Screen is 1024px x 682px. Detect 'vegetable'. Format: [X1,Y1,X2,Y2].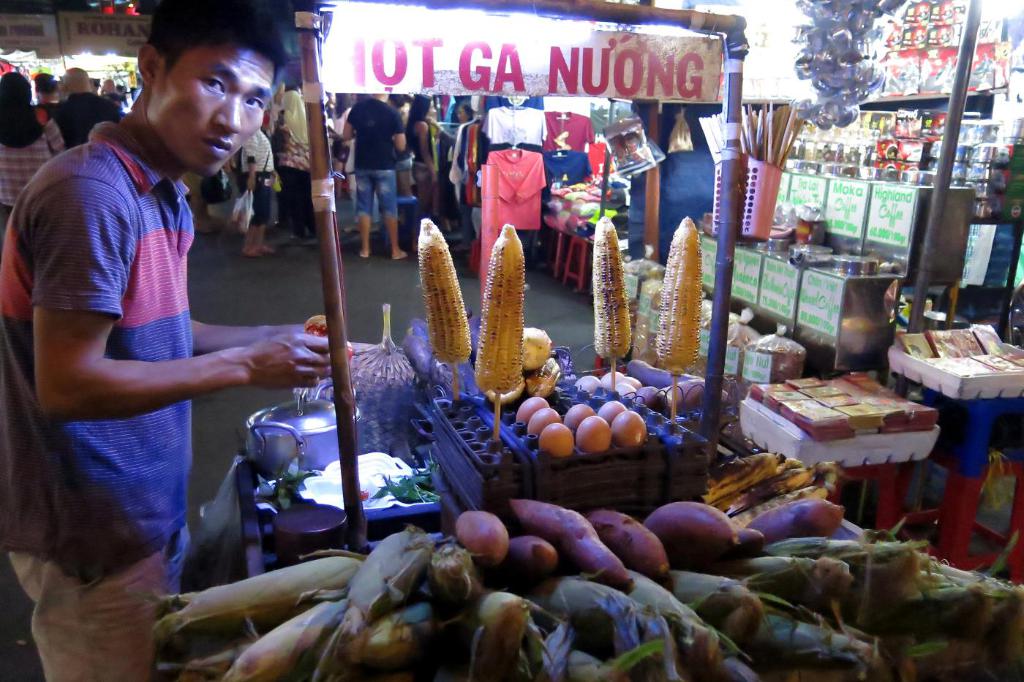
[595,216,635,362].
